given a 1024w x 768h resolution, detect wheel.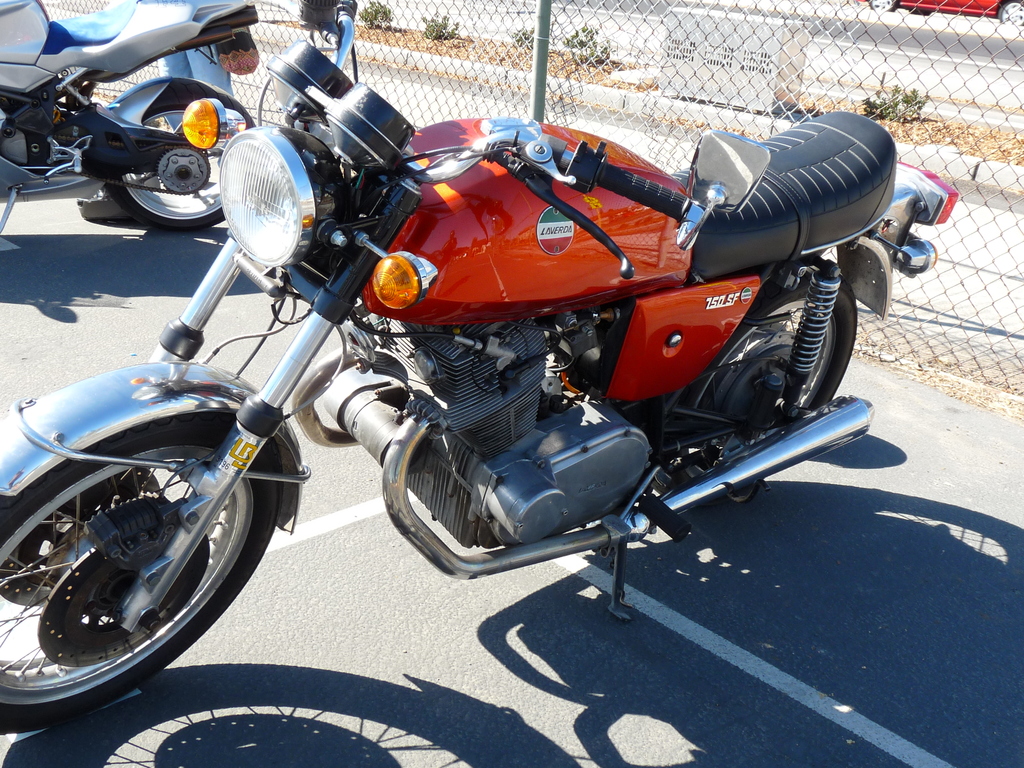
{"x1": 104, "y1": 77, "x2": 253, "y2": 236}.
